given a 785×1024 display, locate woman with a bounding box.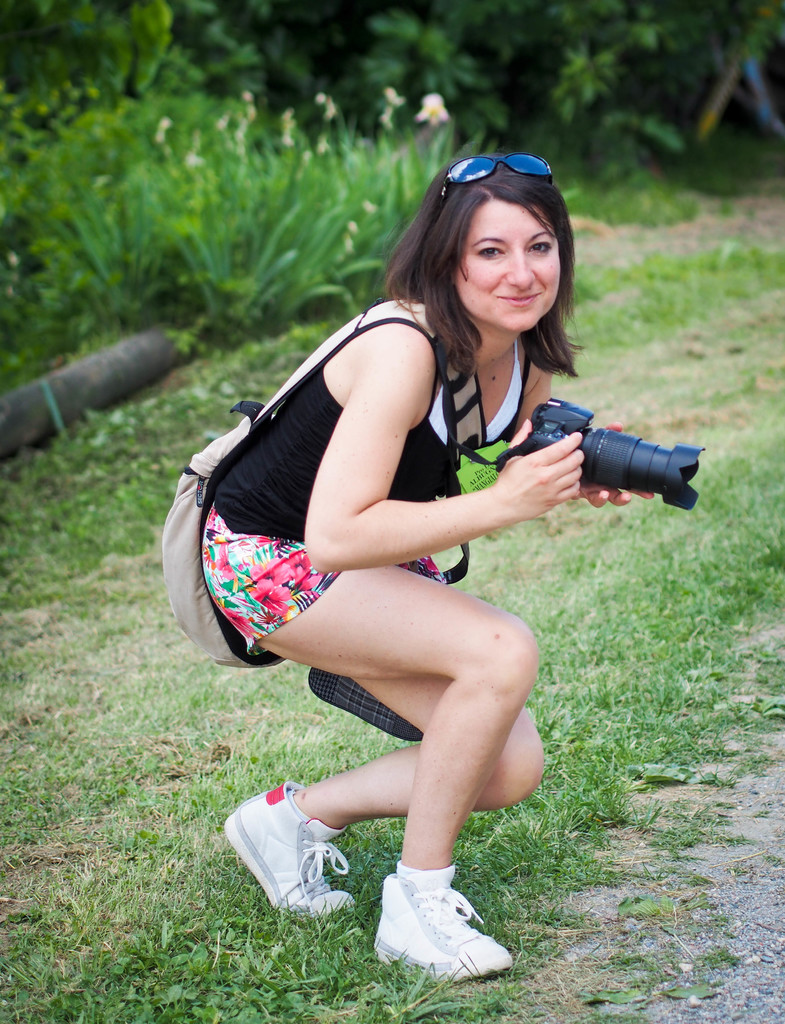
Located: box(227, 153, 614, 966).
